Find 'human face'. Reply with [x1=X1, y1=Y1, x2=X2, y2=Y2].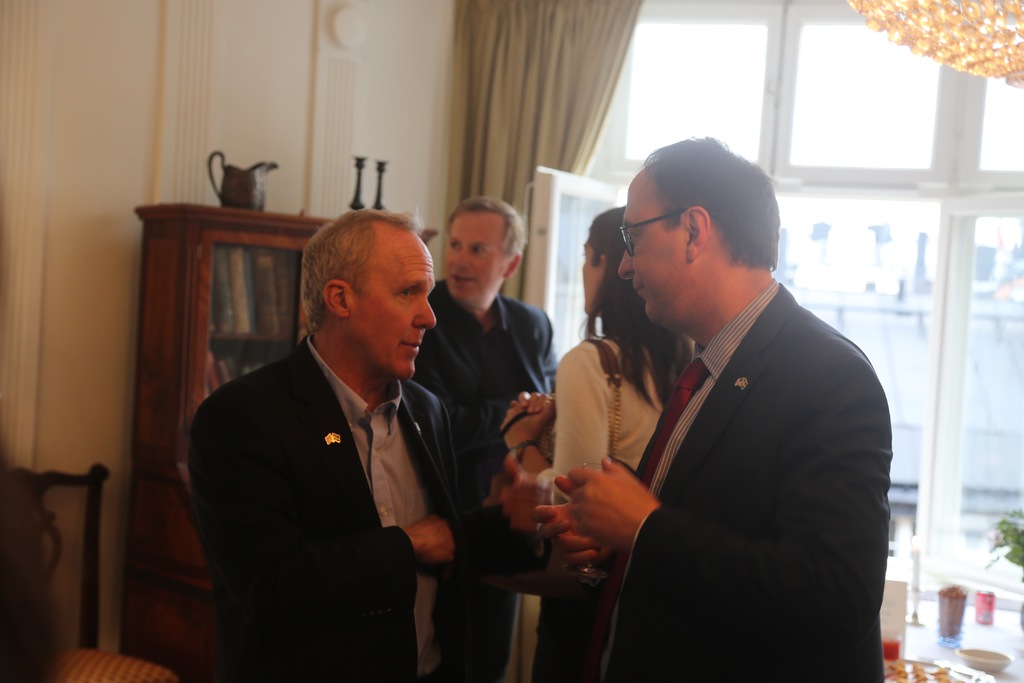
[x1=616, y1=183, x2=686, y2=315].
